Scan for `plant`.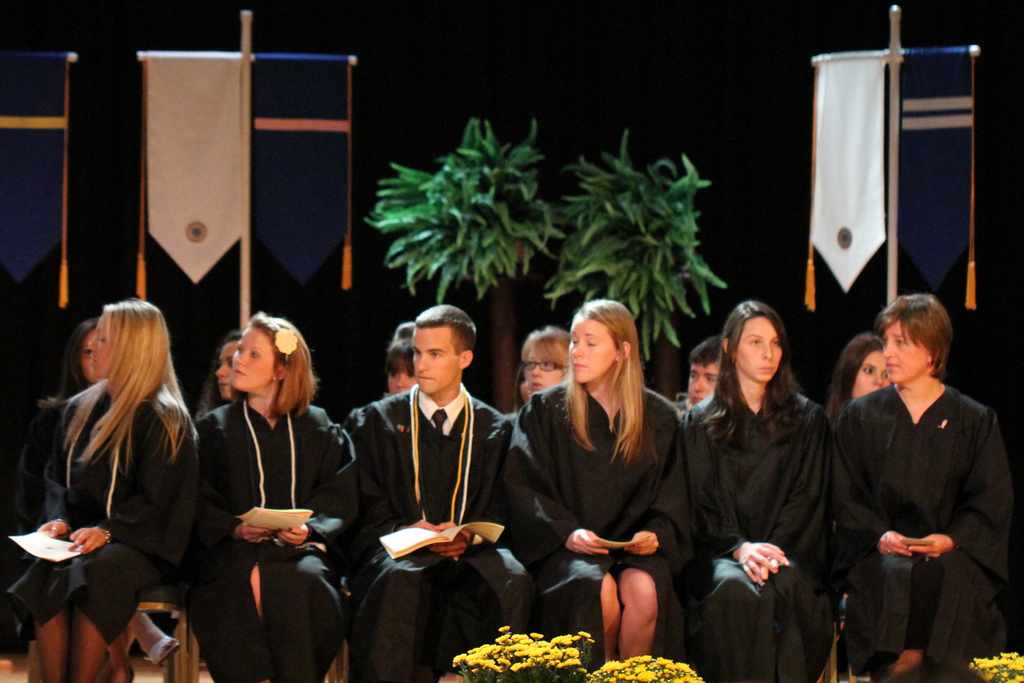
Scan result: select_region(451, 619, 597, 682).
